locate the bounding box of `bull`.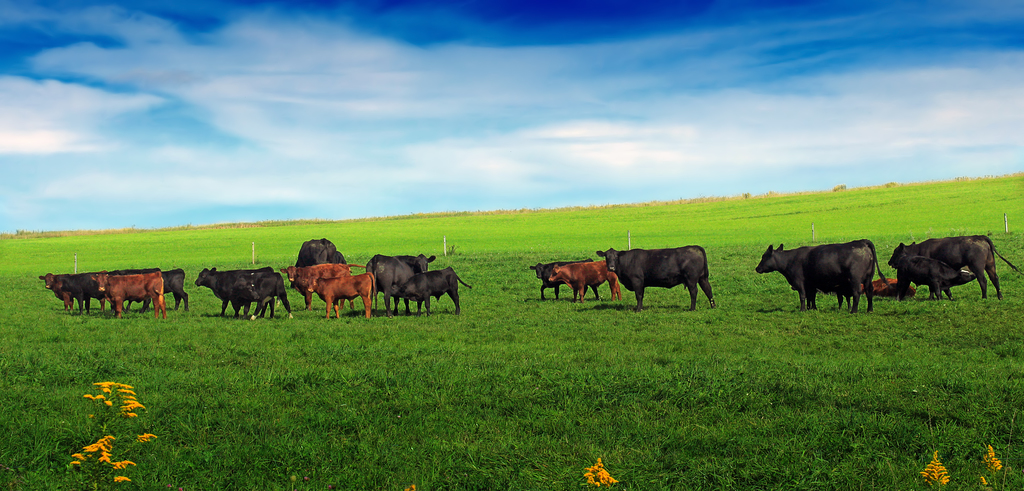
Bounding box: bbox(859, 271, 914, 299).
